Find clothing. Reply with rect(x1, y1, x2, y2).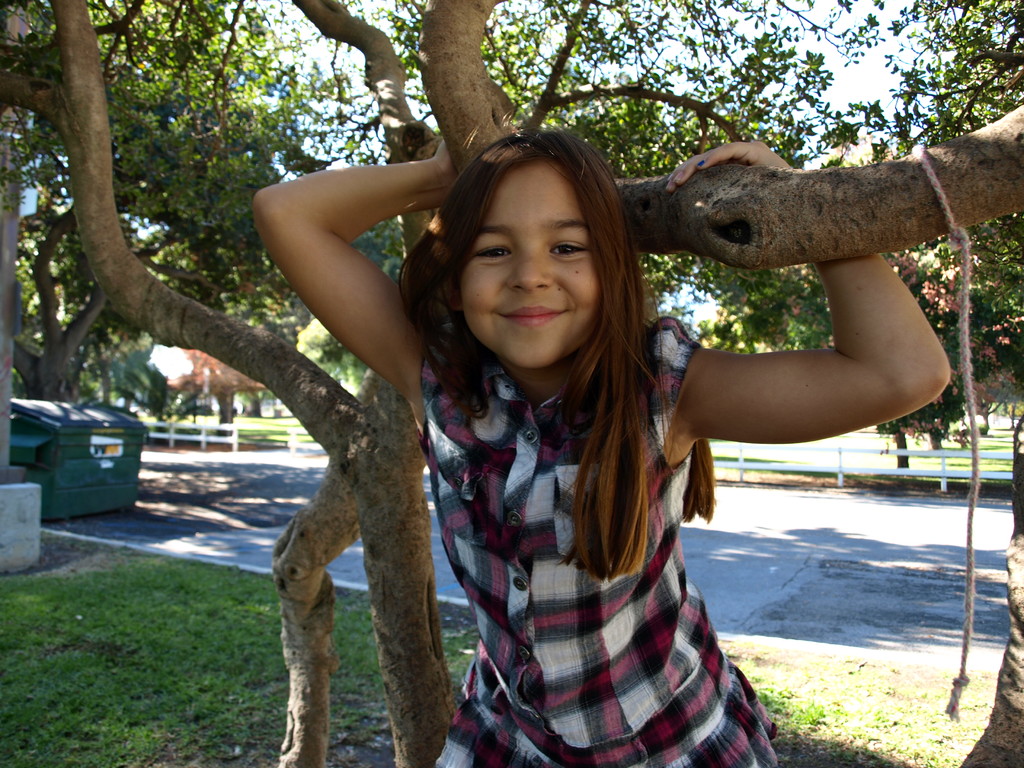
rect(378, 308, 748, 755).
